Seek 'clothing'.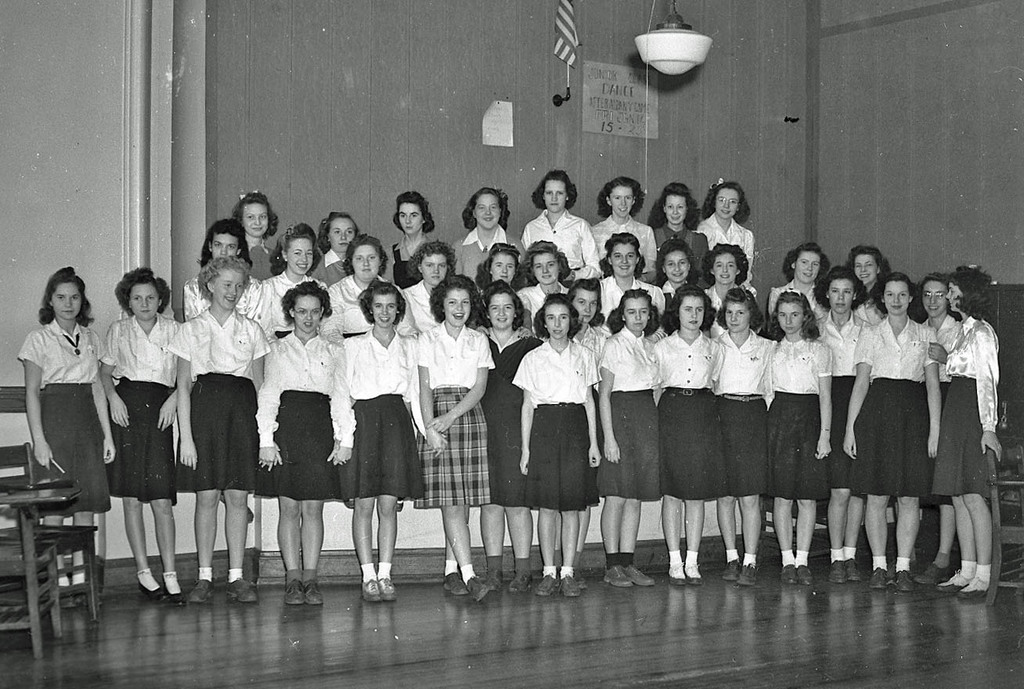
<box>319,243,345,276</box>.
